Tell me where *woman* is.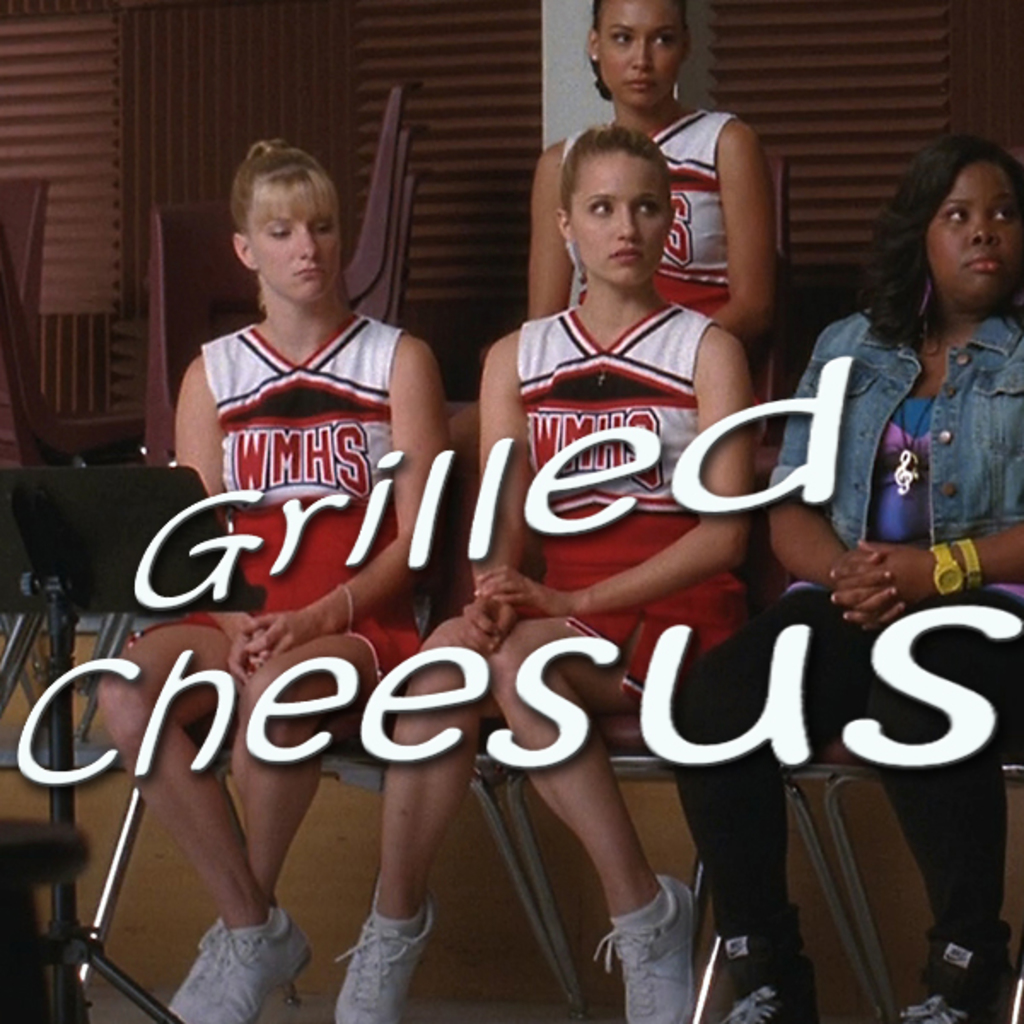
*woman* is at bbox(666, 138, 1022, 1021).
